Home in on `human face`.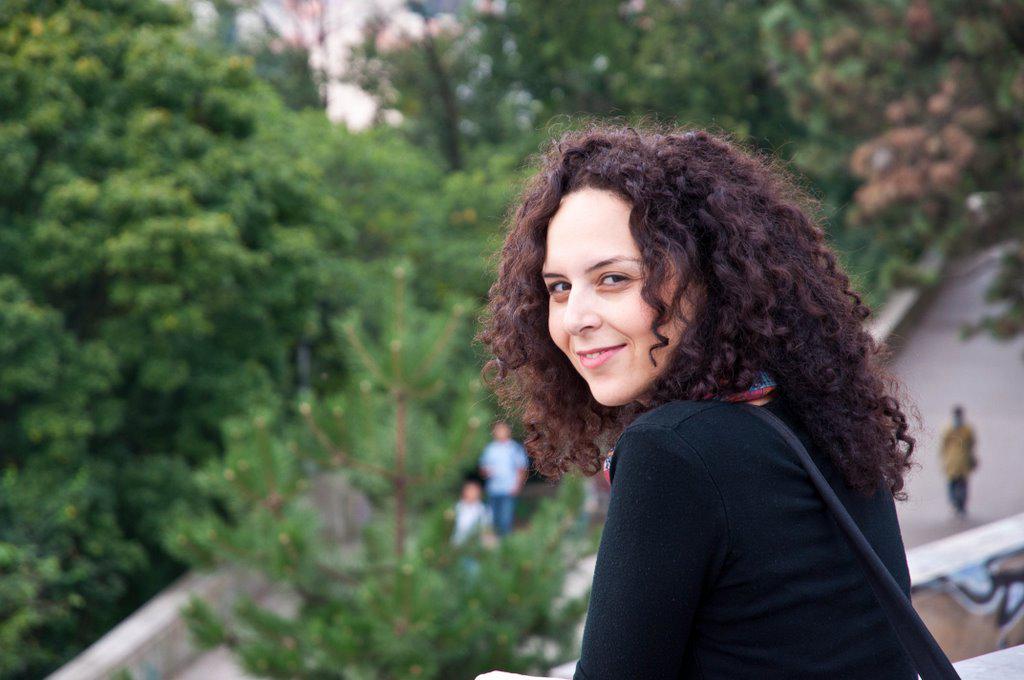
Homed in at box=[545, 190, 691, 404].
